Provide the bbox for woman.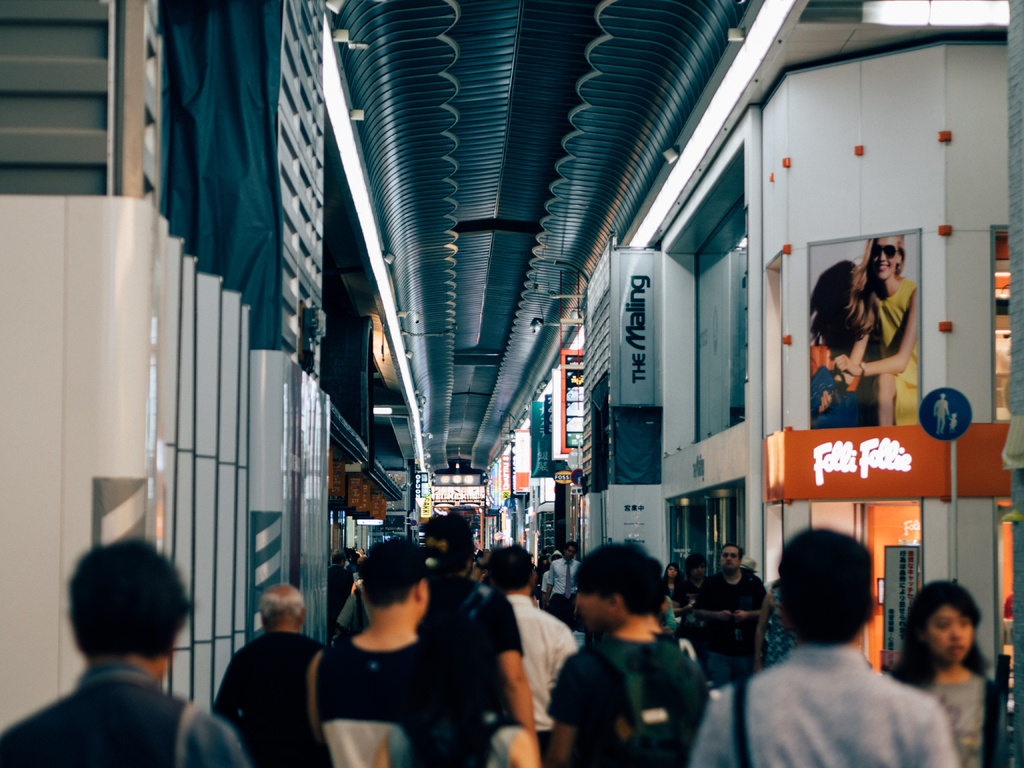
bbox=(665, 561, 682, 601).
